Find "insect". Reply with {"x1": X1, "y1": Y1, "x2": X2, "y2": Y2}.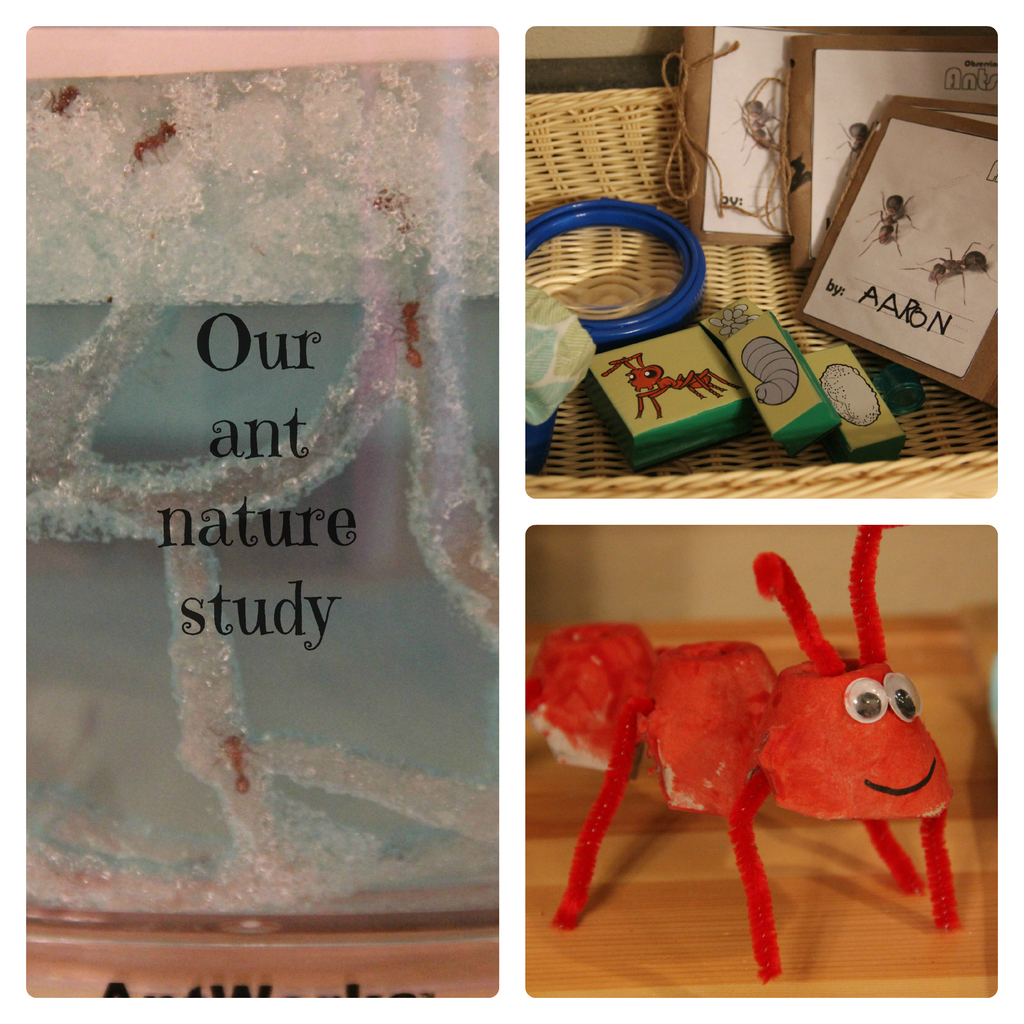
{"x1": 526, "y1": 522, "x2": 963, "y2": 991}.
